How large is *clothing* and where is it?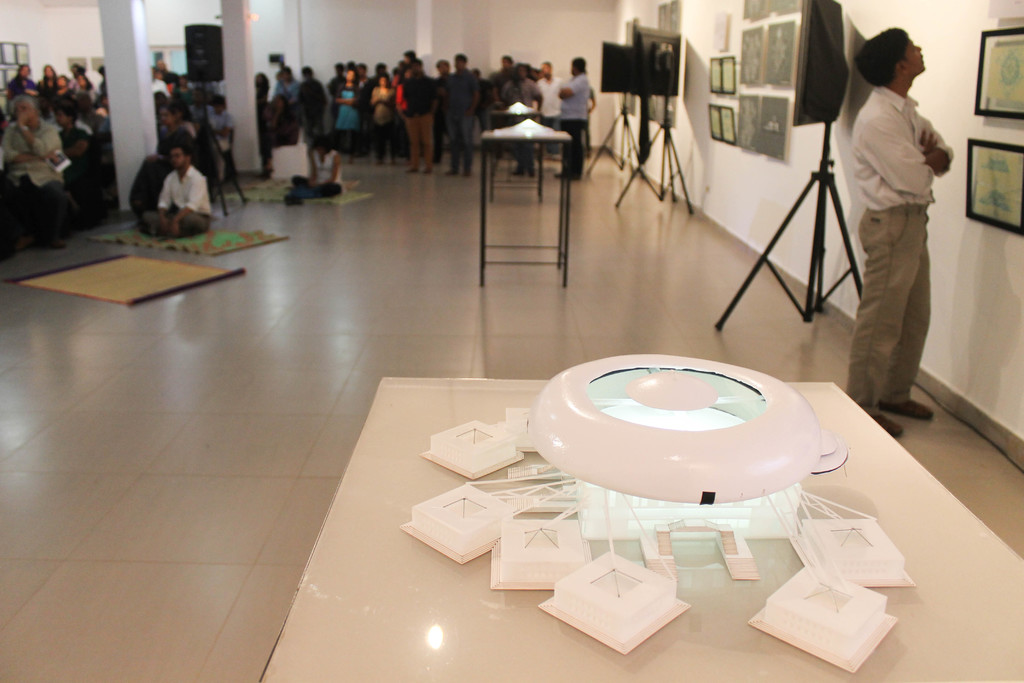
Bounding box: <box>275,81,301,97</box>.
